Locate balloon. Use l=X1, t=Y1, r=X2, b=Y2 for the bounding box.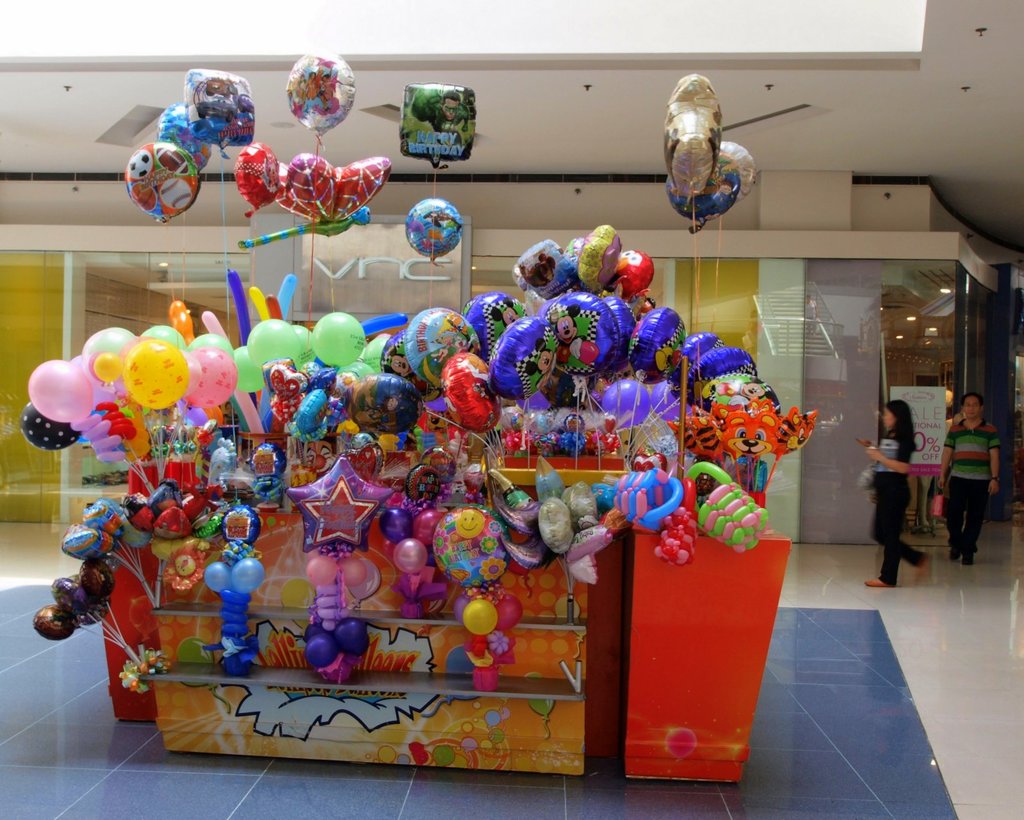
l=232, t=155, r=396, b=256.
